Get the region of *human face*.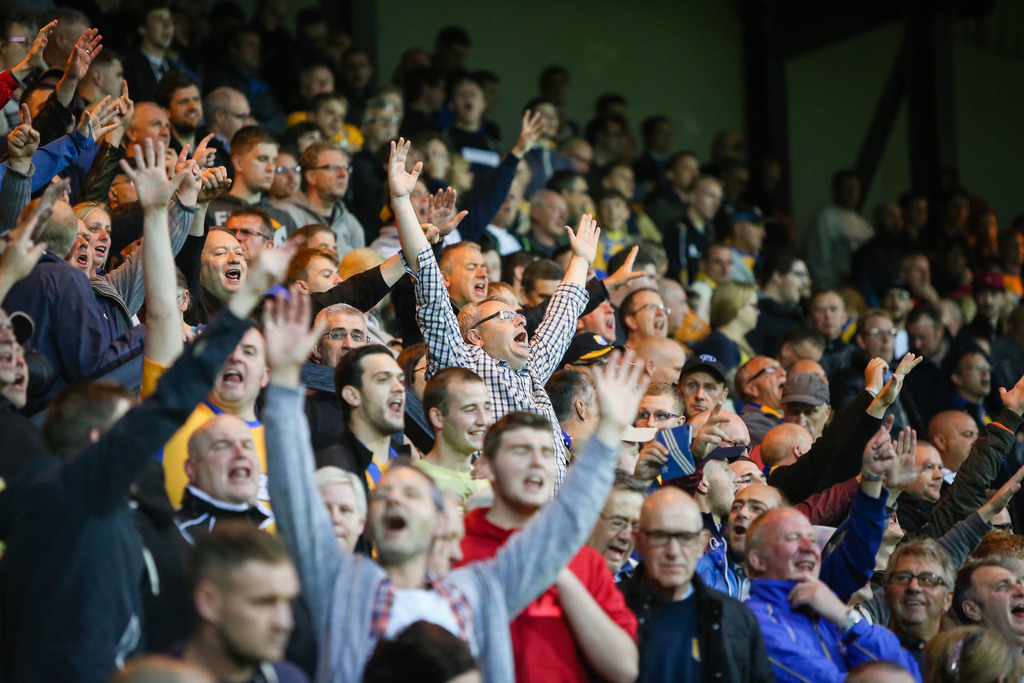
<box>968,353,990,393</box>.
